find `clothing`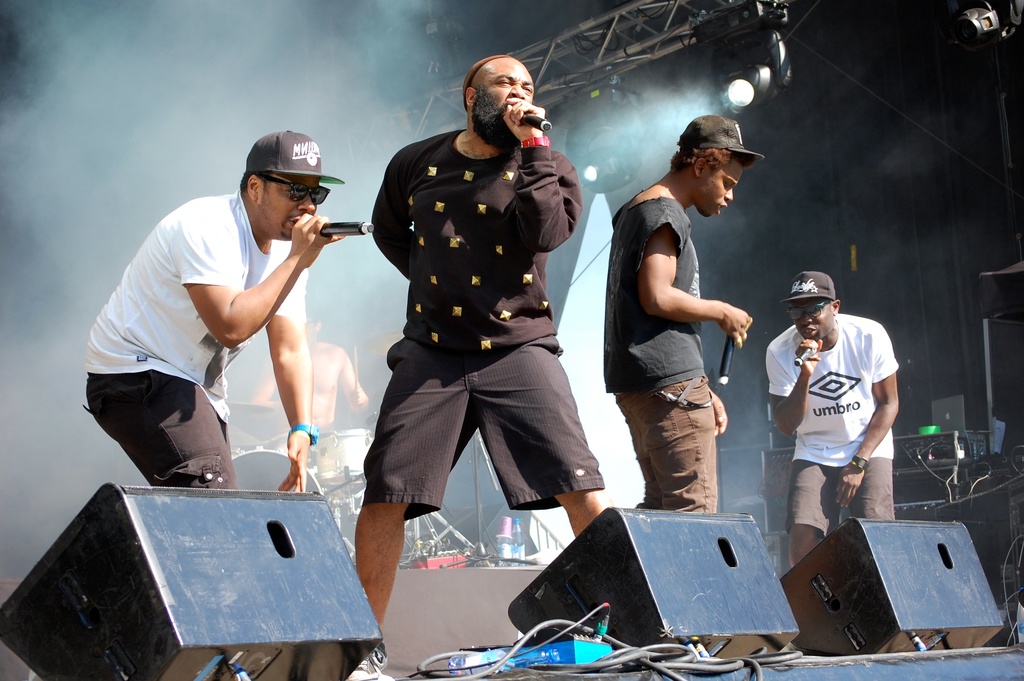
[764,309,905,537]
